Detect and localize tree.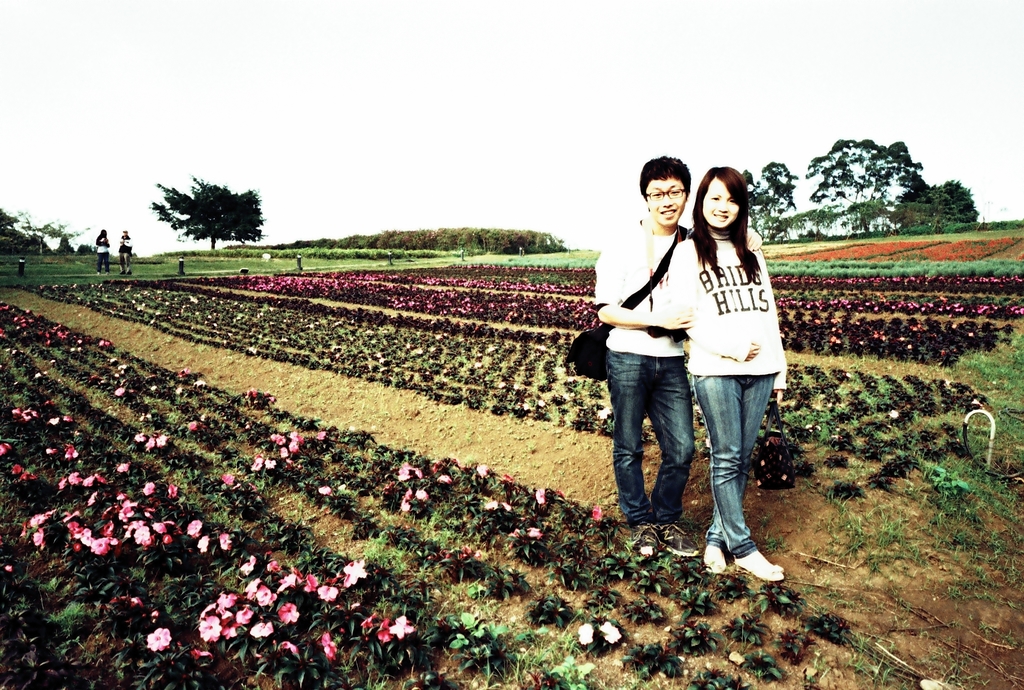
Localized at 799 138 932 237.
